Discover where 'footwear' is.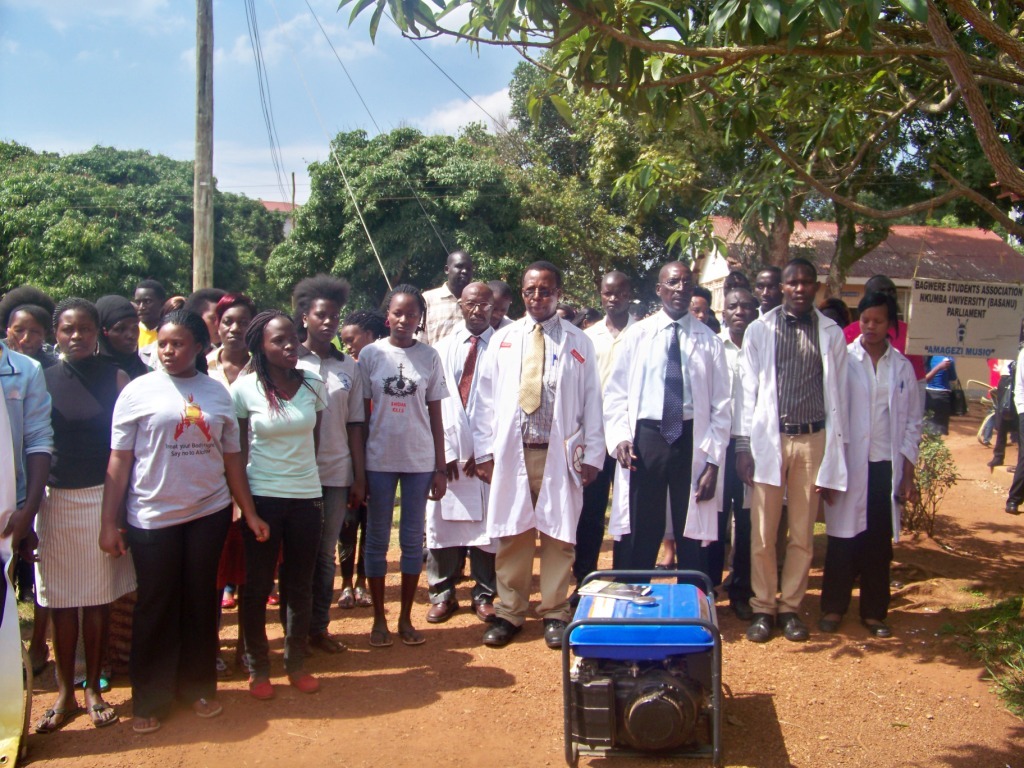
Discovered at BBox(76, 671, 111, 694).
